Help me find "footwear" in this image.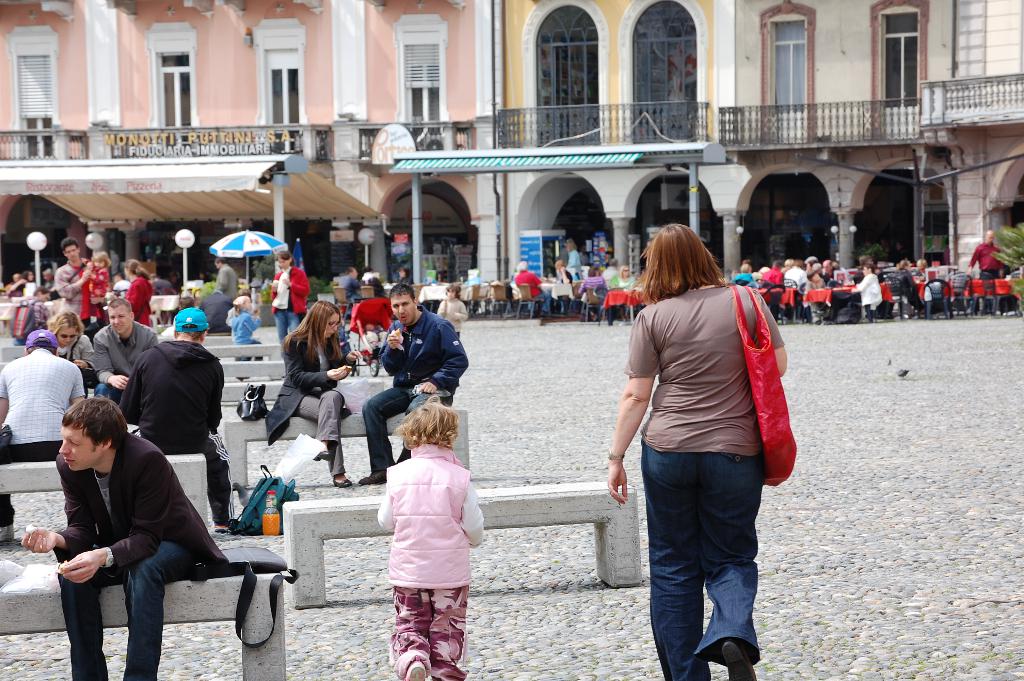
Found it: (left=361, top=468, right=394, bottom=486).
